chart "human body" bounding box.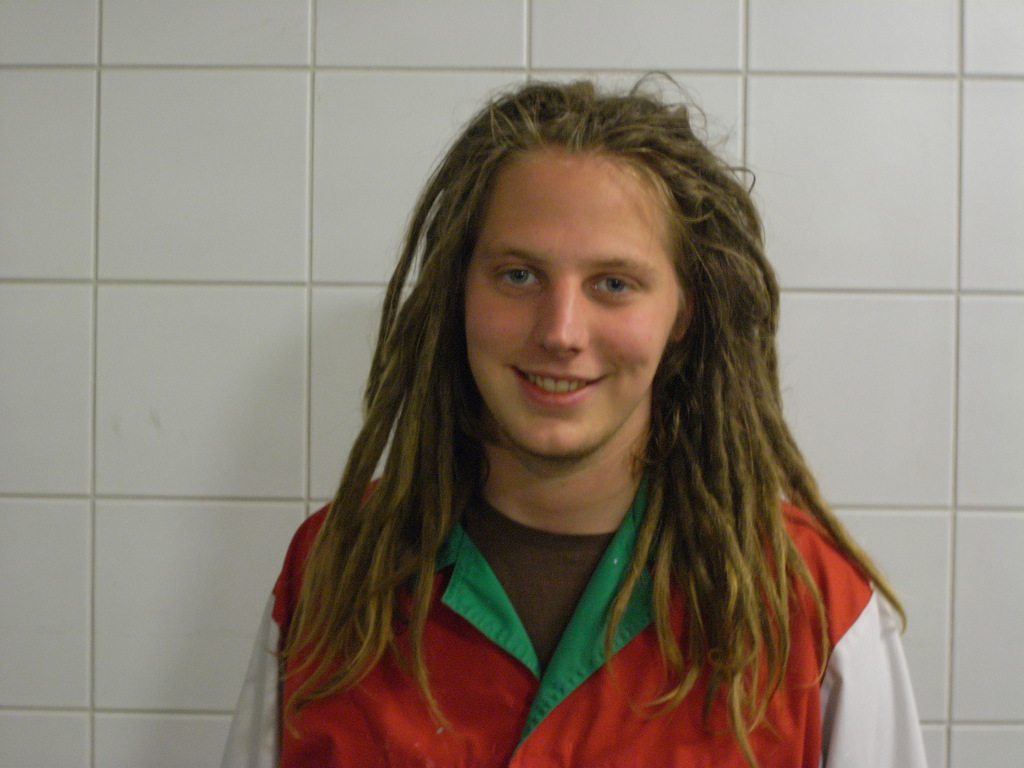
Charted: bbox(239, 136, 860, 767).
